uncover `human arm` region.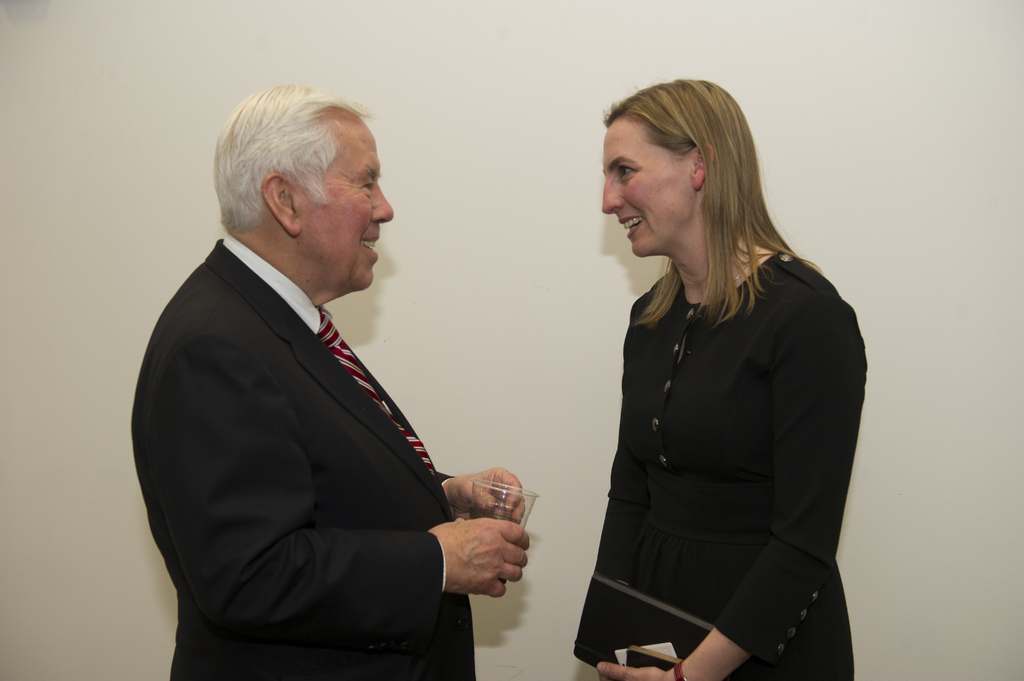
Uncovered: pyautogui.locateOnScreen(433, 466, 525, 524).
